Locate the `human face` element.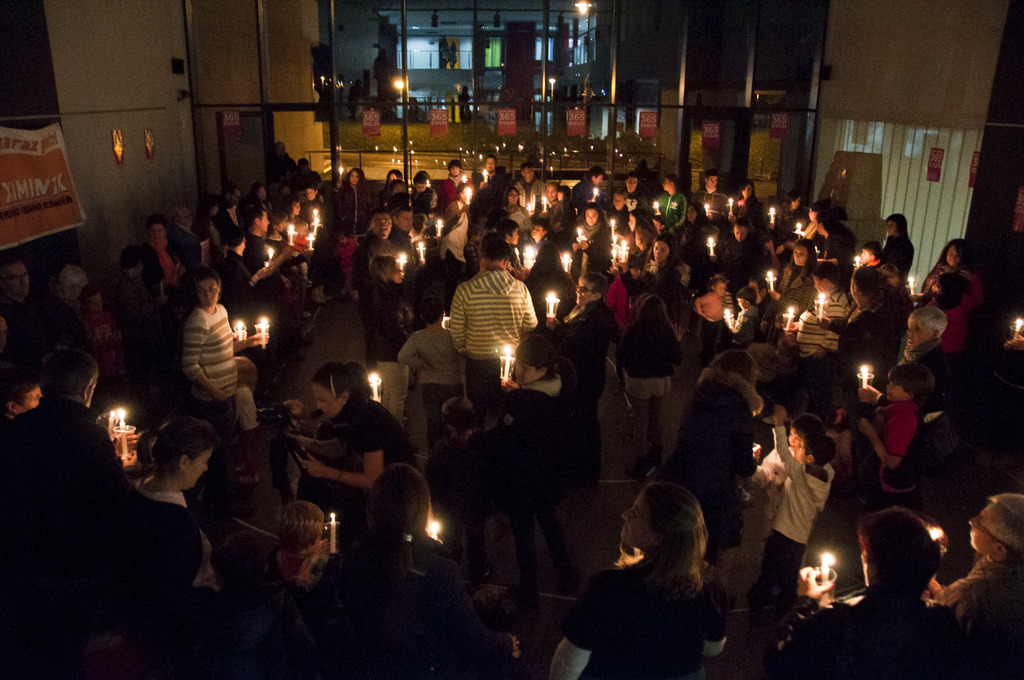
Element bbox: [x1=147, y1=223, x2=166, y2=243].
